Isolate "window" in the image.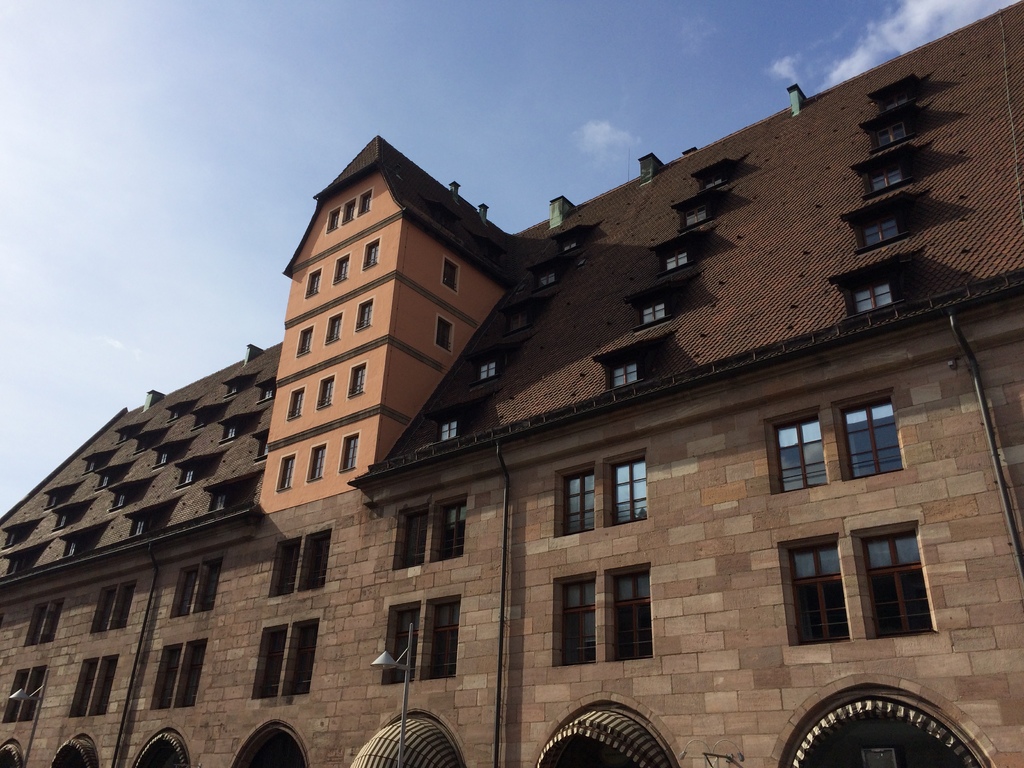
Isolated region: bbox(604, 447, 649, 528).
